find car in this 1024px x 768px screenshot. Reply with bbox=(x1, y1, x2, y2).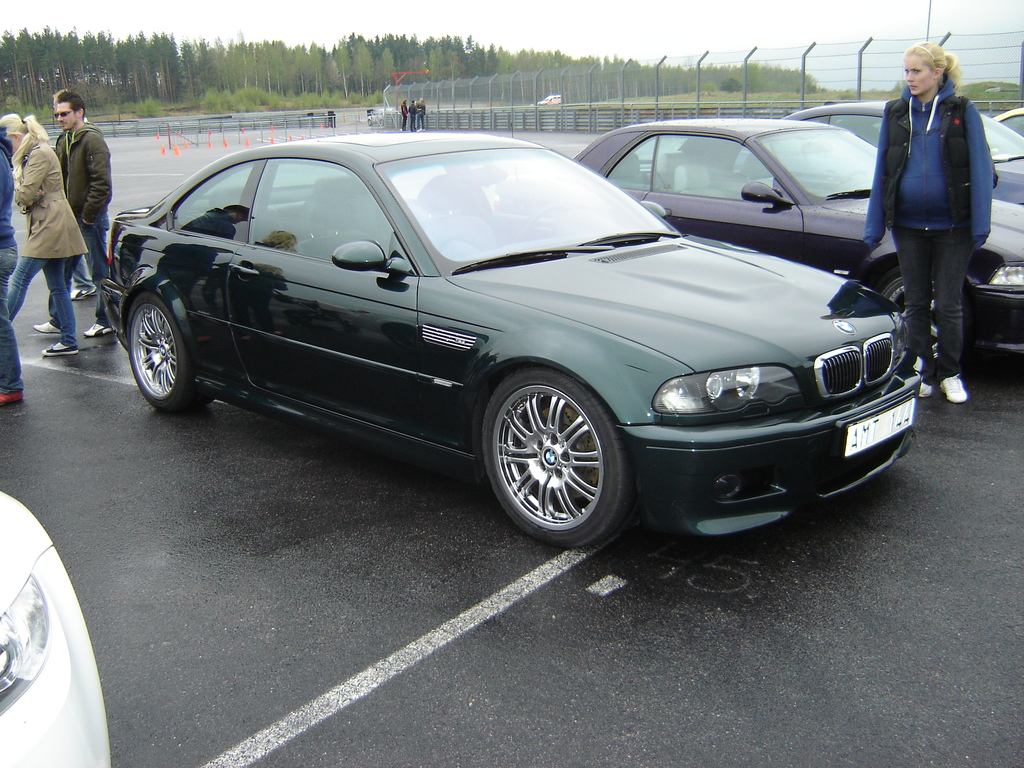
bbox=(497, 114, 1023, 349).
